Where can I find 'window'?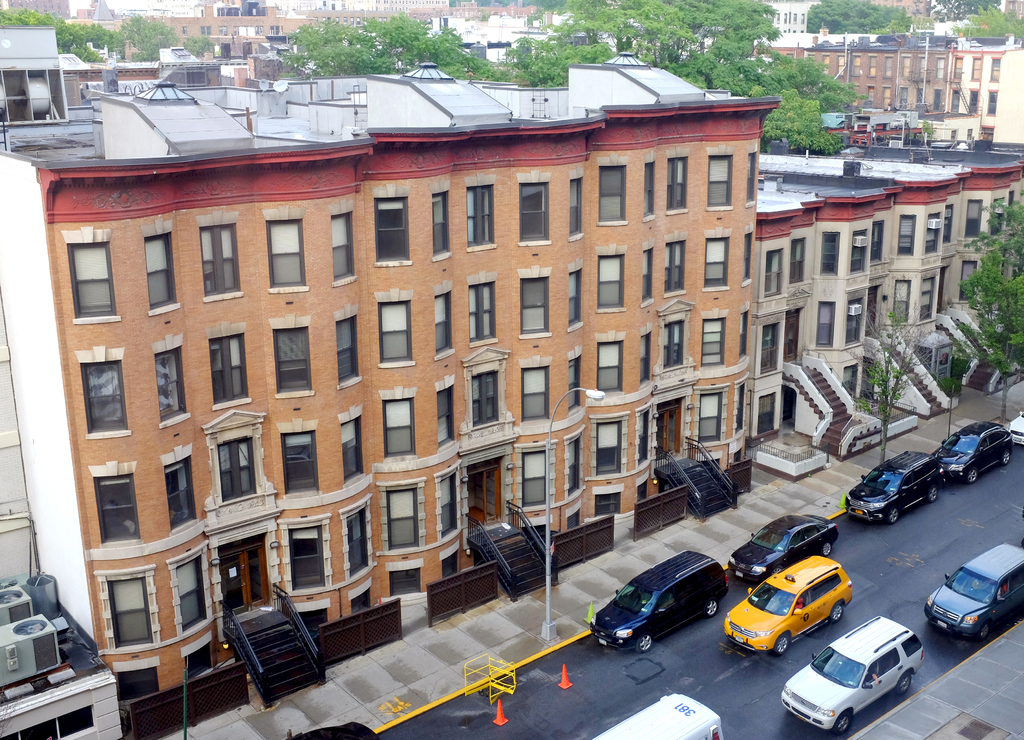
You can find it at <region>598, 338, 621, 393</region>.
